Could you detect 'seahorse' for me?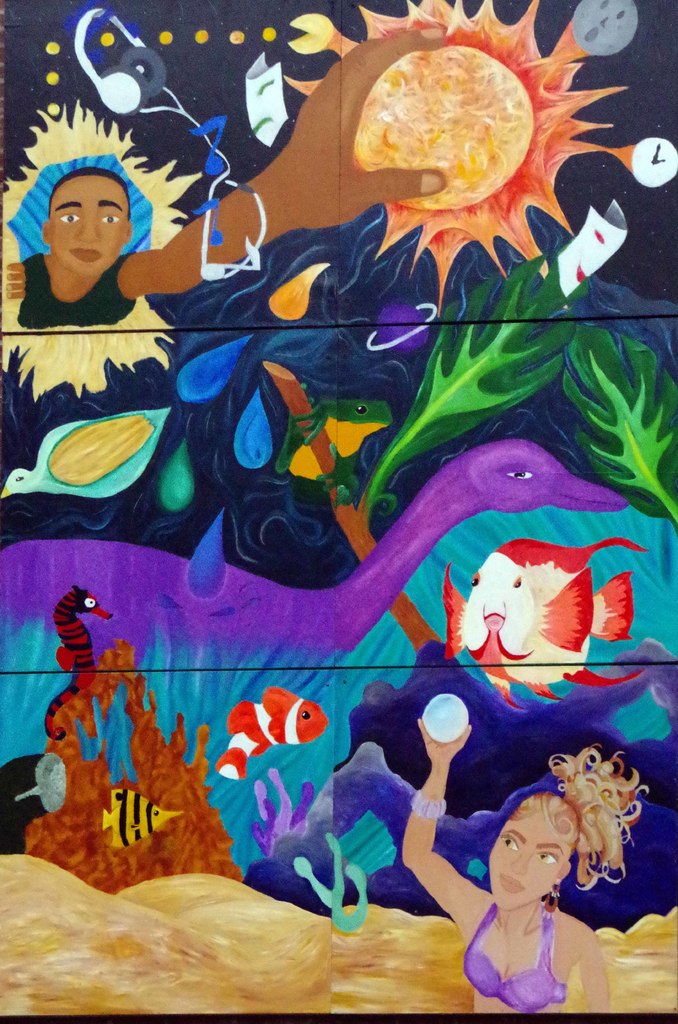
Detection result: {"x1": 41, "y1": 586, "x2": 118, "y2": 744}.
